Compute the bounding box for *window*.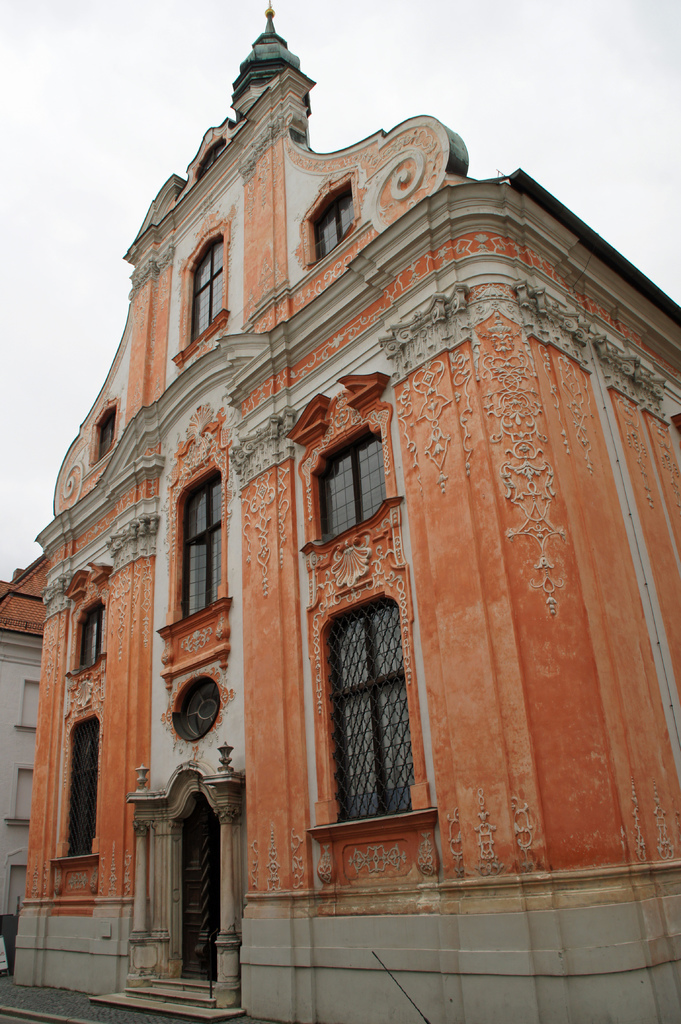
<bbox>76, 608, 97, 671</bbox>.
